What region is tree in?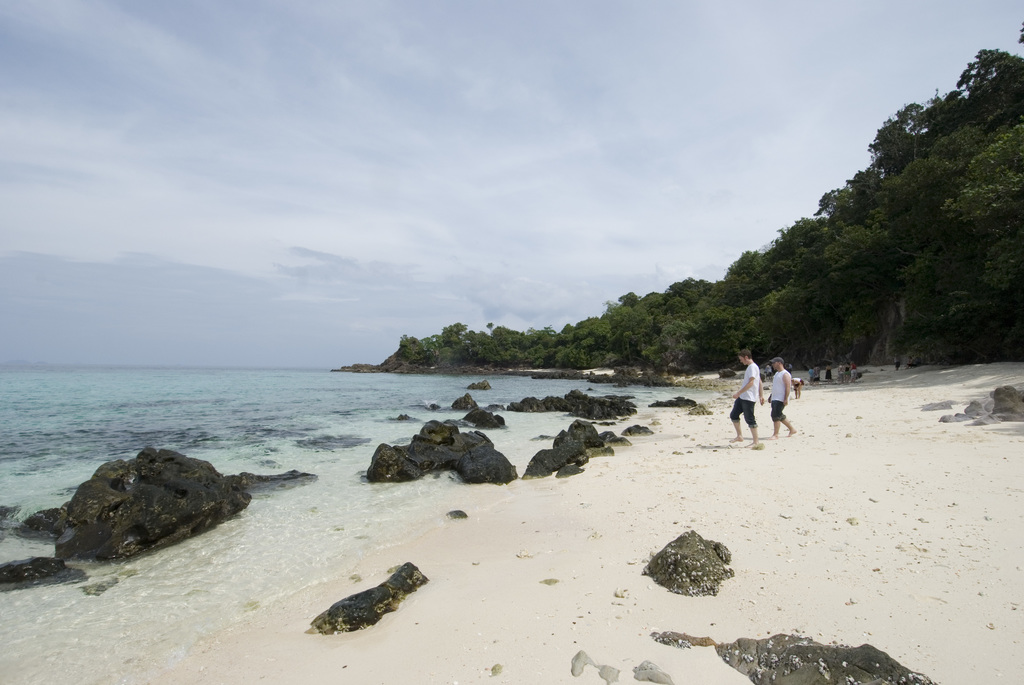
{"left": 865, "top": 96, "right": 959, "bottom": 185}.
